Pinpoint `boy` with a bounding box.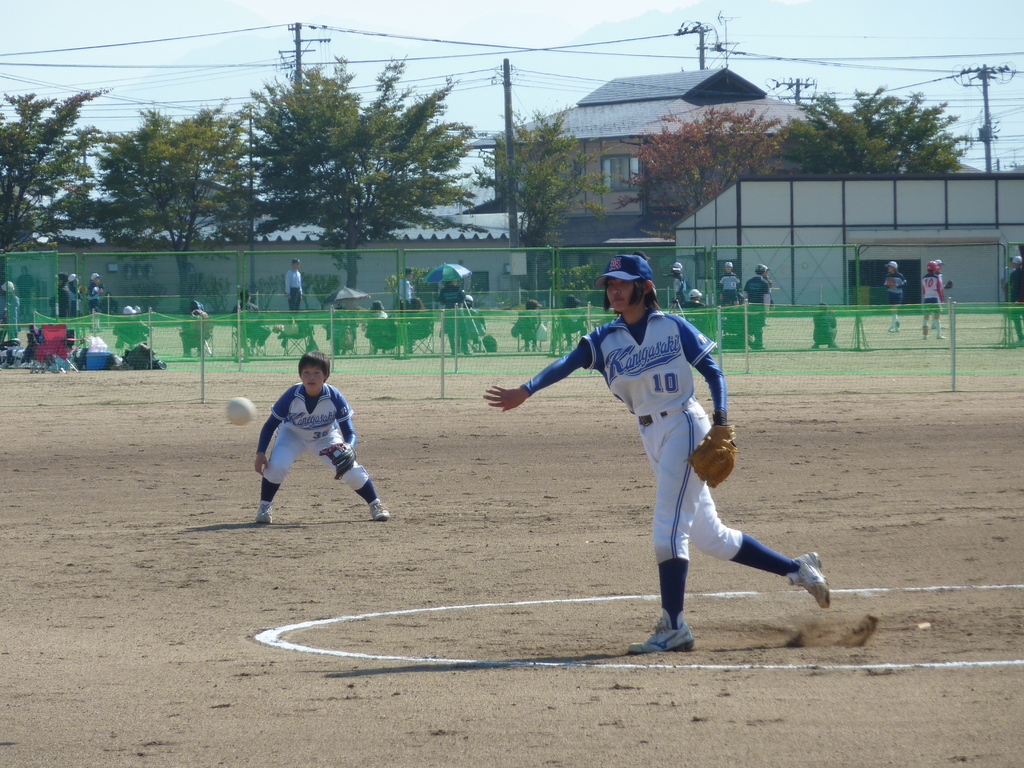
1009 254 1023 342.
